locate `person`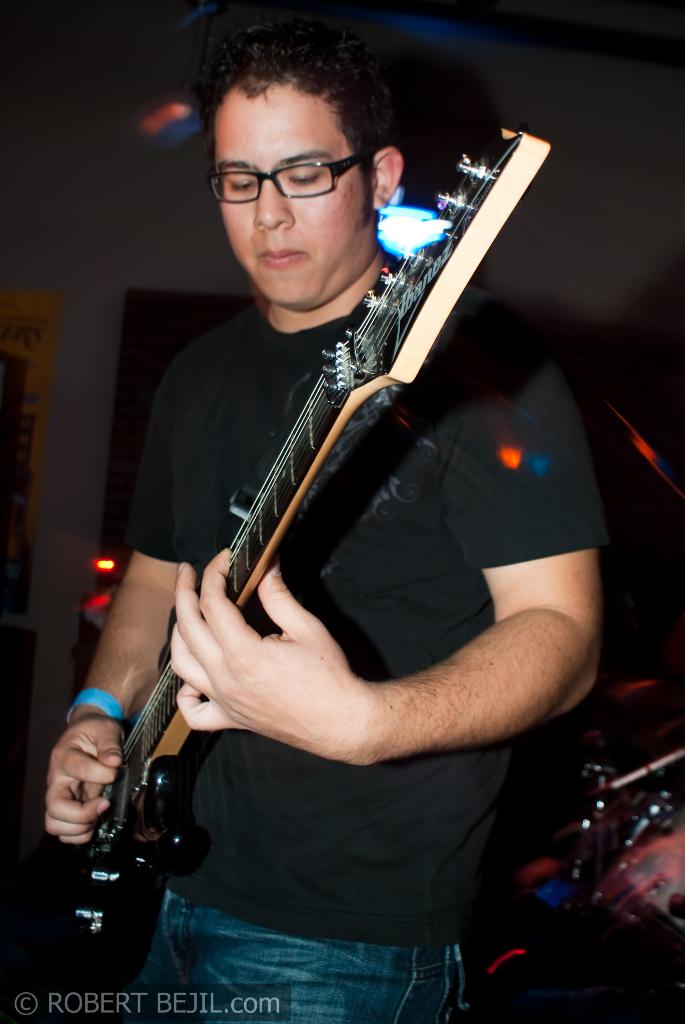
<bbox>37, 0, 628, 1023</bbox>
